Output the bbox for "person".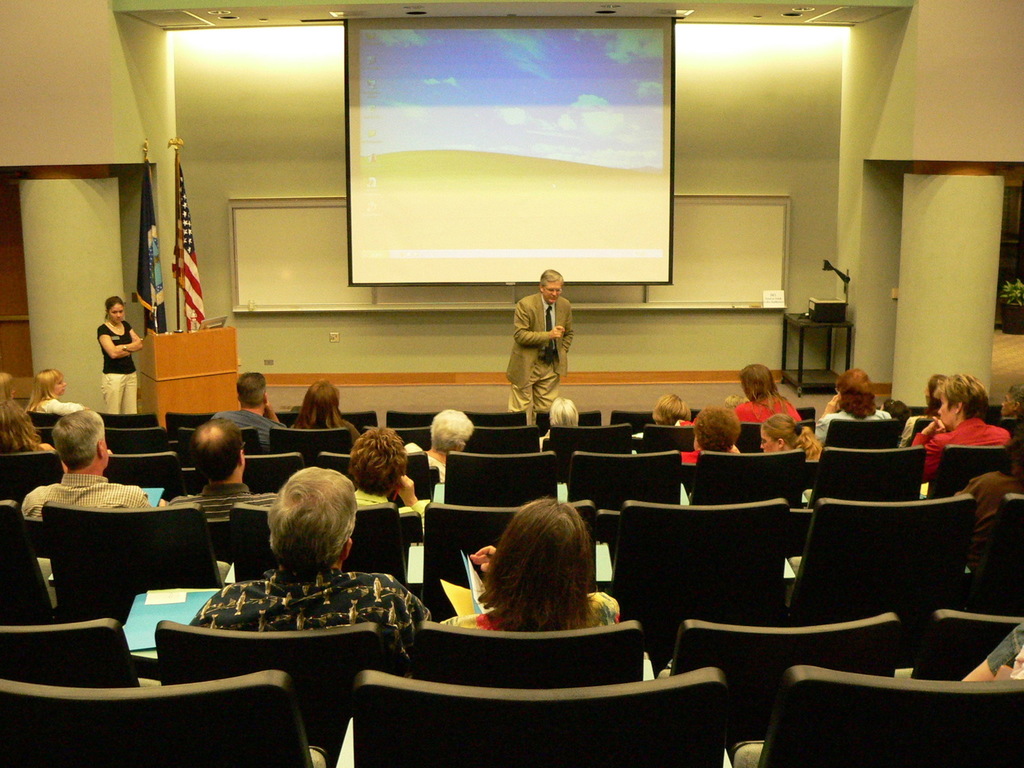
detection(816, 366, 895, 448).
